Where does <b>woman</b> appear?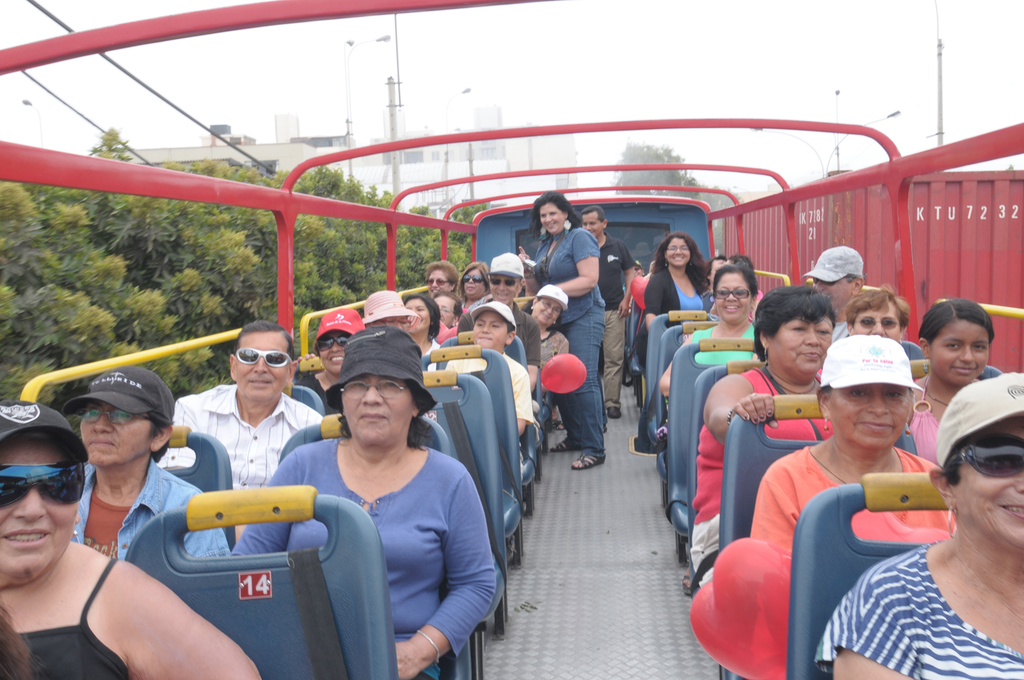
Appears at <bbox>459, 260, 488, 307</bbox>.
